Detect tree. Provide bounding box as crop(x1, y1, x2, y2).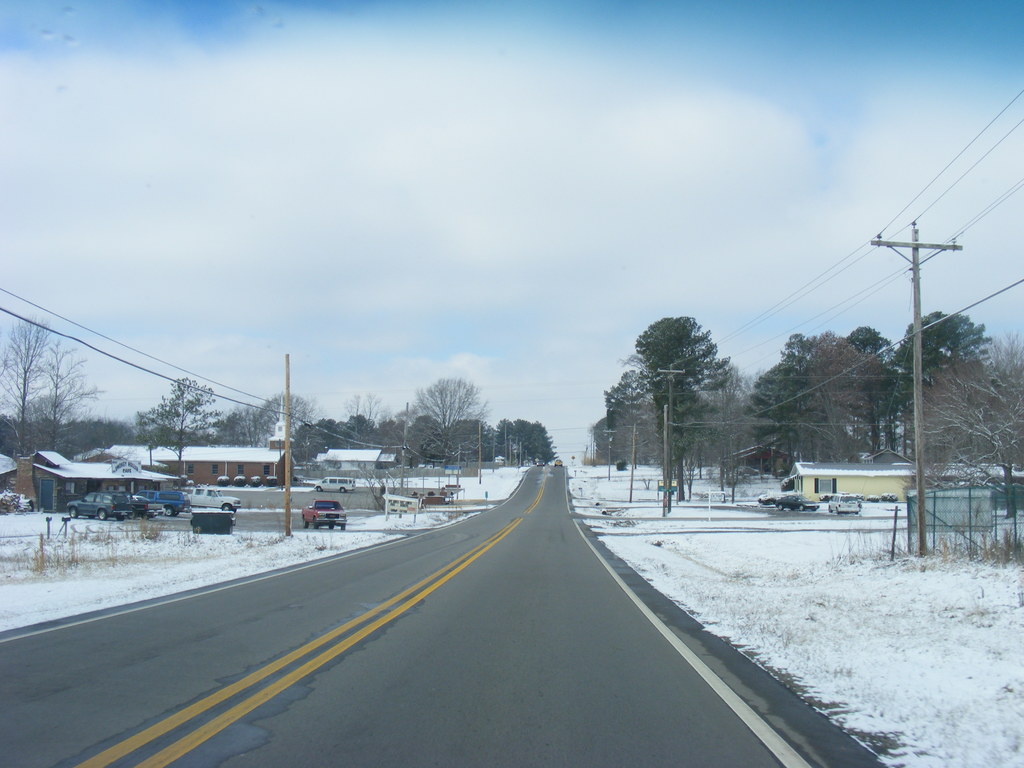
crop(760, 362, 787, 465).
